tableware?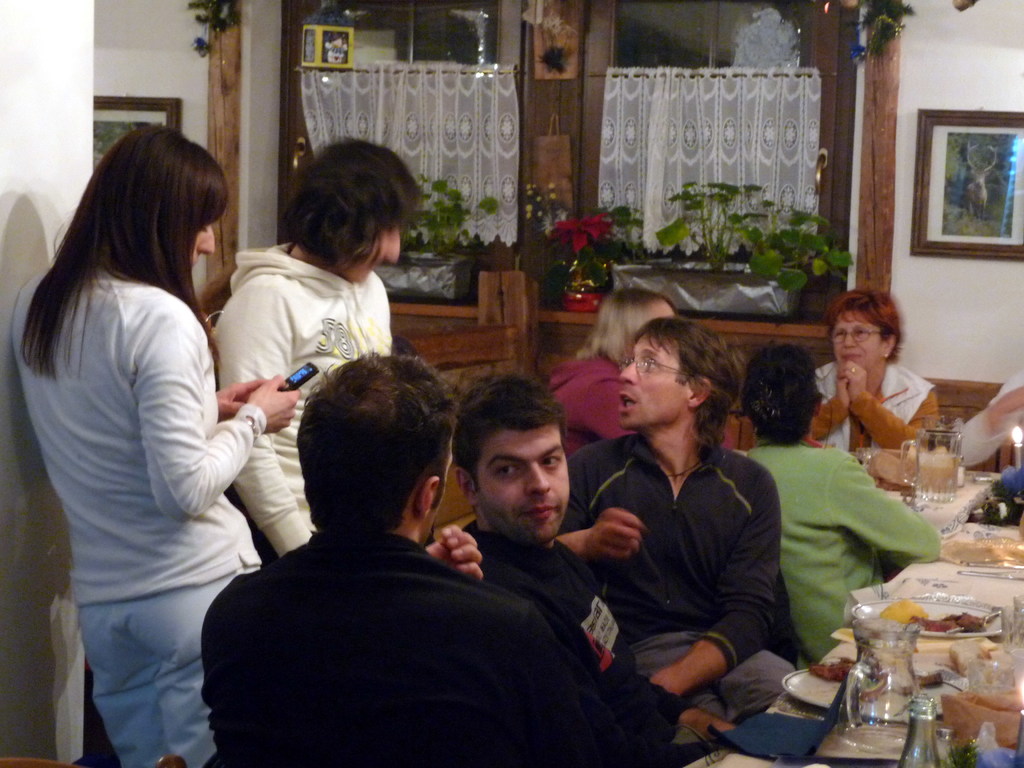
<region>857, 442, 881, 475</region>
